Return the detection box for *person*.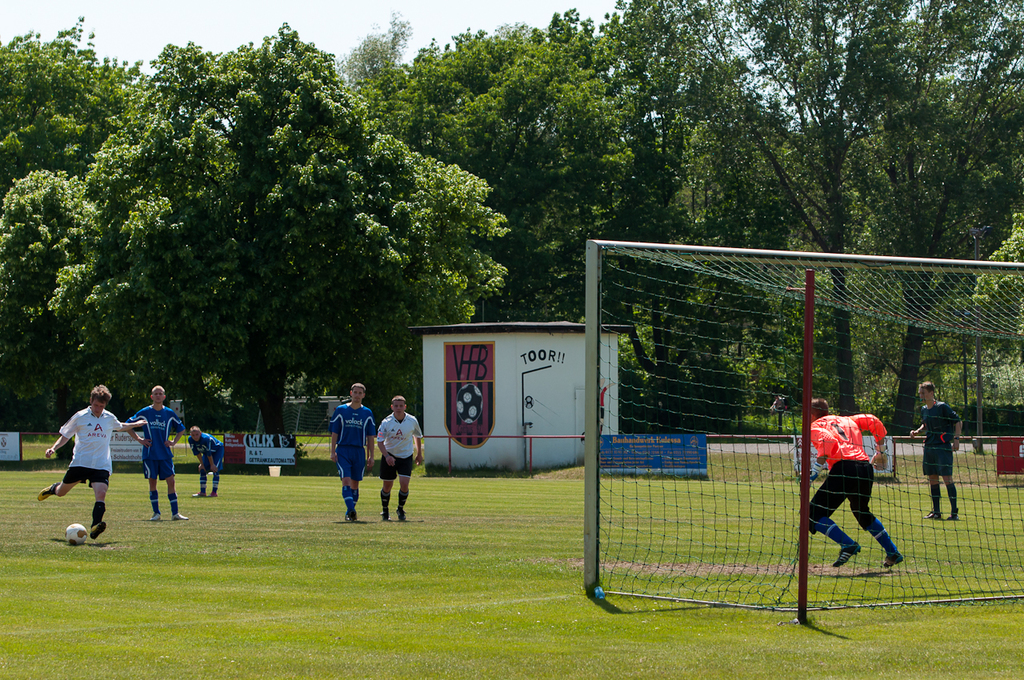
detection(378, 394, 426, 519).
